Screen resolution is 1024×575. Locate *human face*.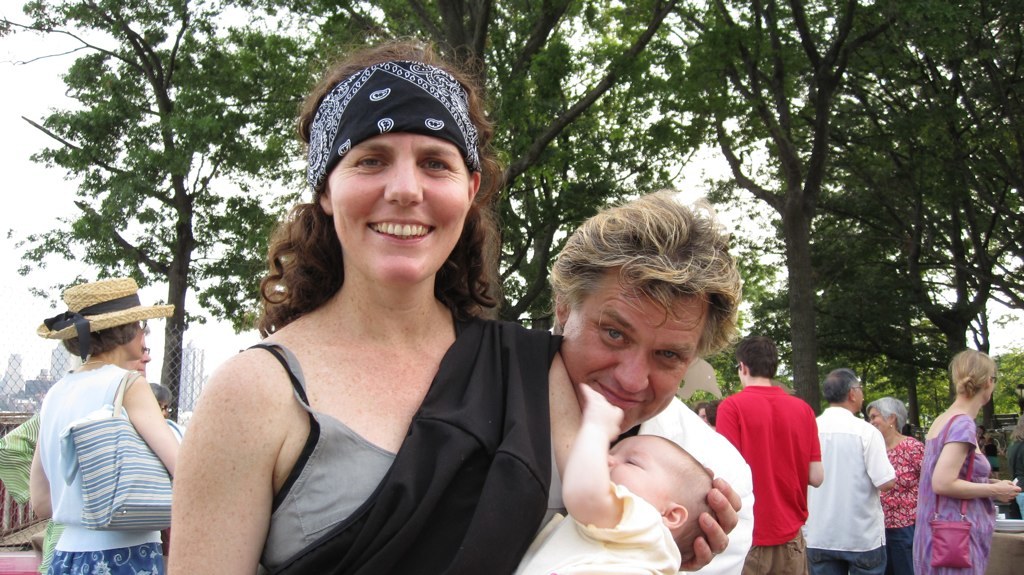
869/409/885/436.
